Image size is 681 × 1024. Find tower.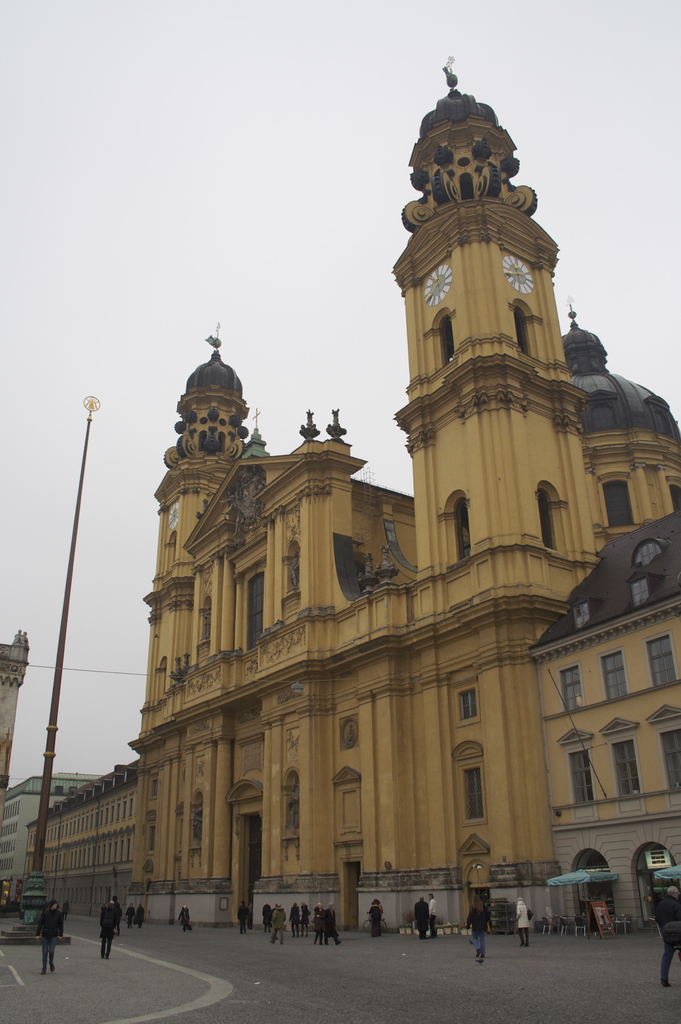
<box>554,299,669,548</box>.
